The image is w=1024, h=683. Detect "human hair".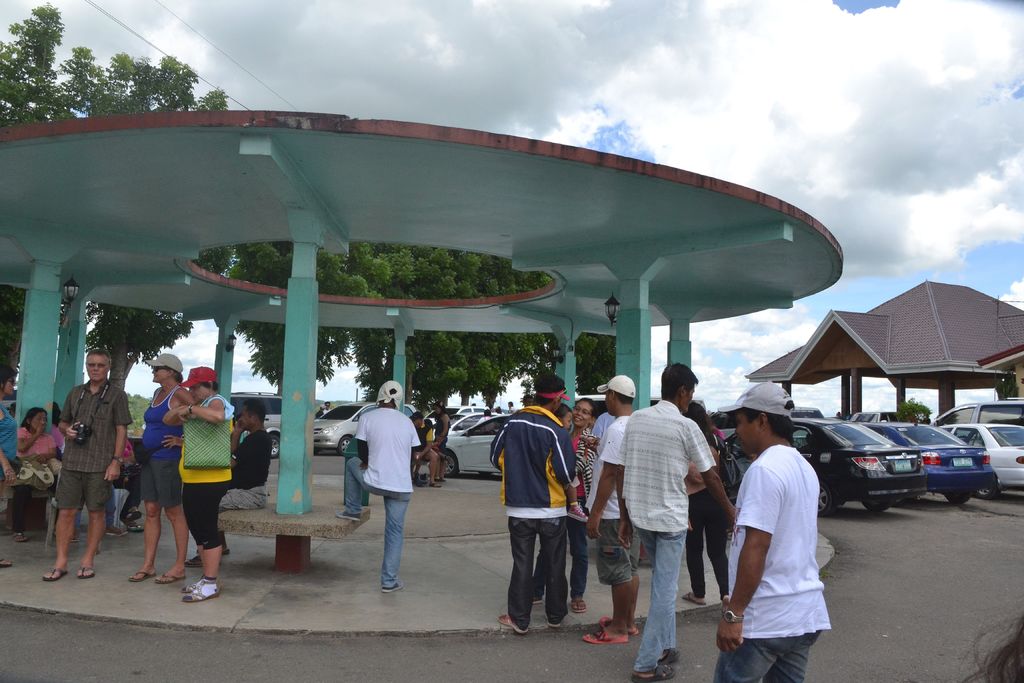
Detection: bbox(434, 399, 450, 420).
